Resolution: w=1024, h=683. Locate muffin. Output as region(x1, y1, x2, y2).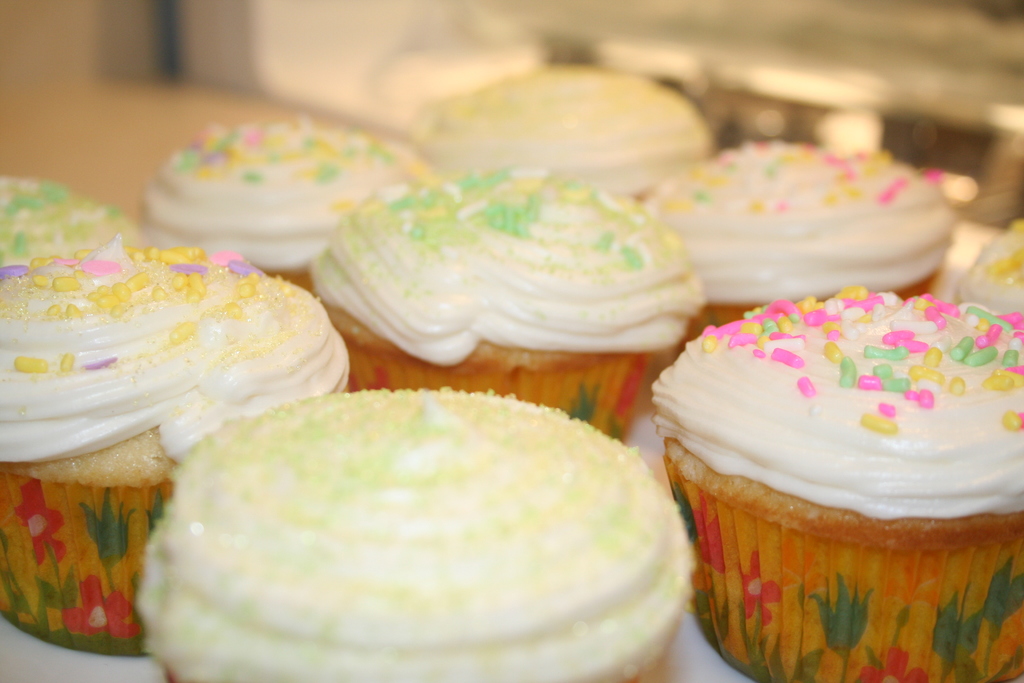
region(0, 165, 141, 268).
